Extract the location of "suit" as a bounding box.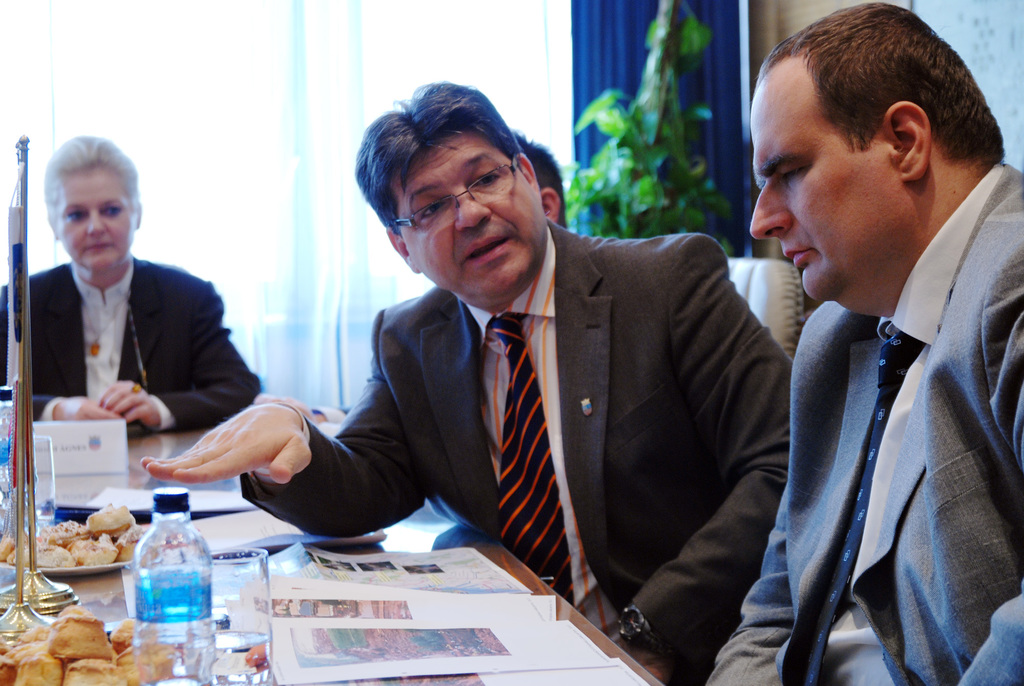
x1=248, y1=127, x2=817, y2=623.
